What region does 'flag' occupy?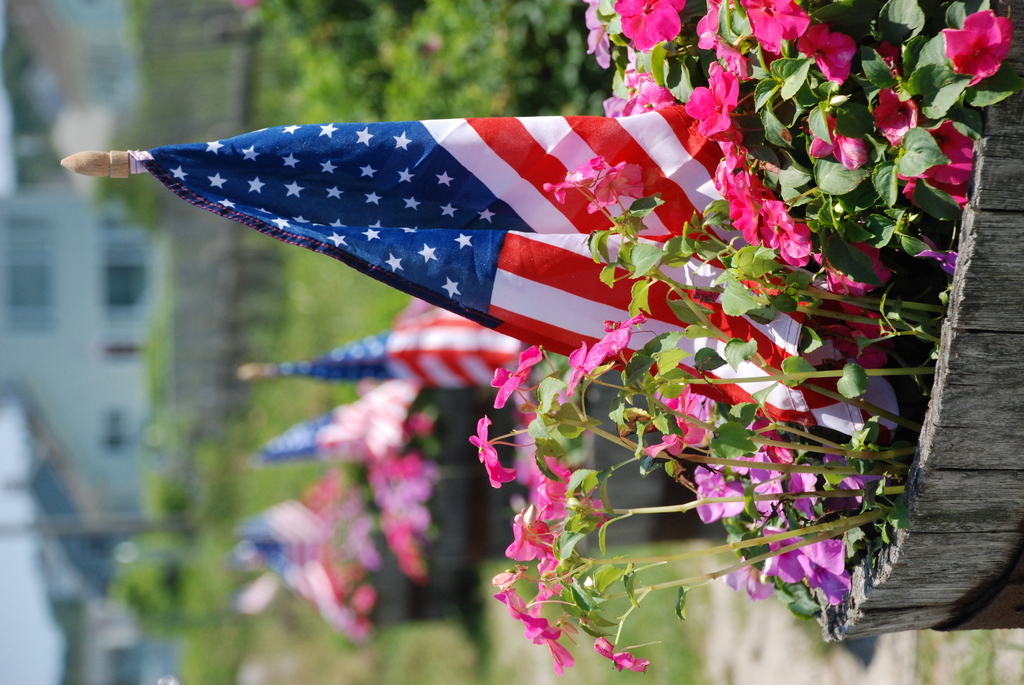
228 381 436 467.
